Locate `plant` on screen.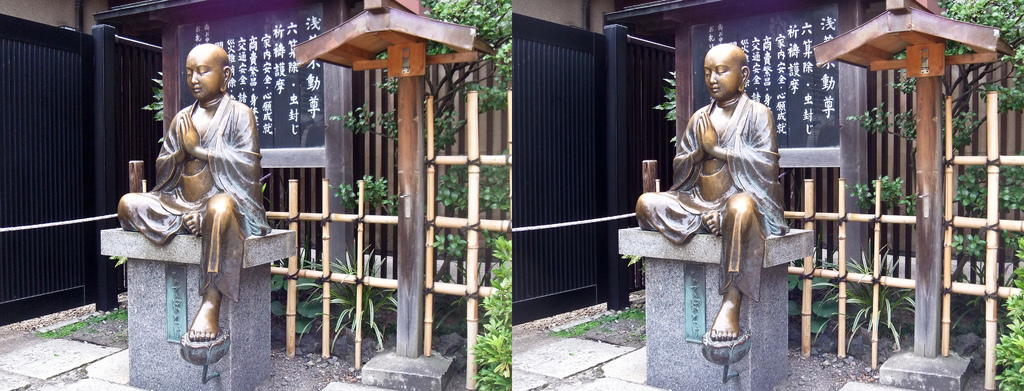
On screen at [648,67,684,144].
